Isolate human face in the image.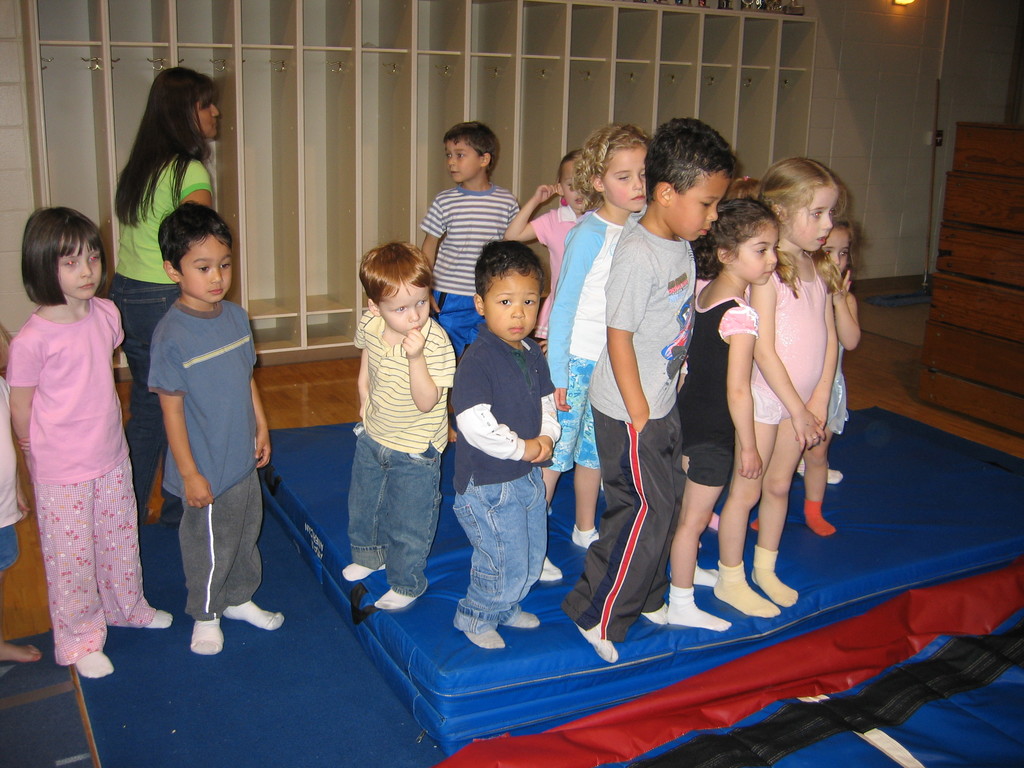
Isolated region: box(19, 209, 105, 301).
